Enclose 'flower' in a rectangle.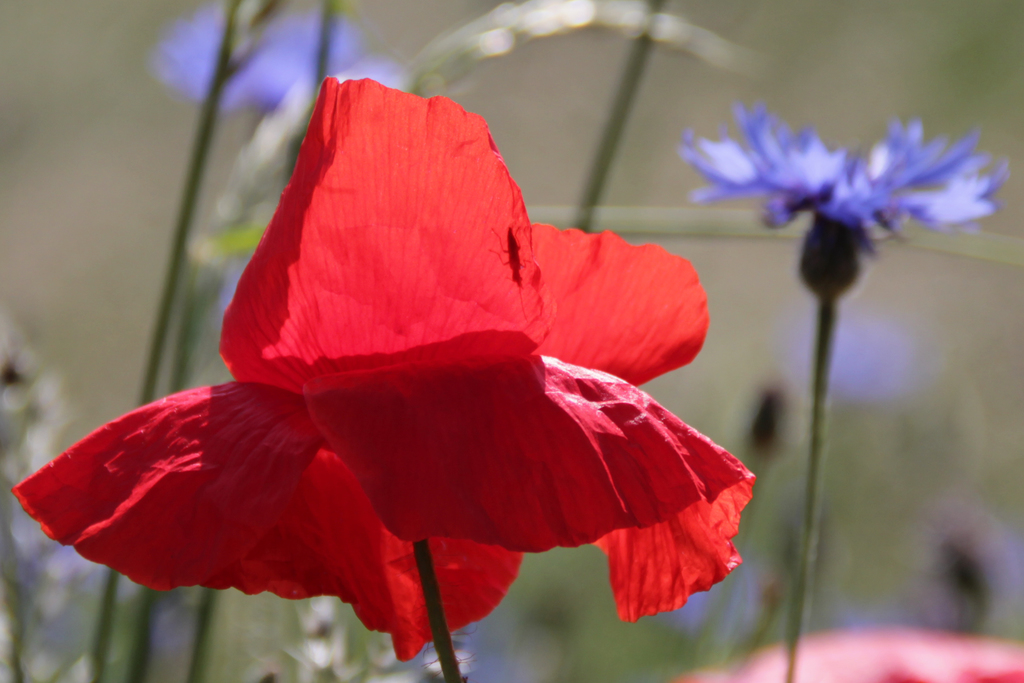
70, 85, 766, 652.
